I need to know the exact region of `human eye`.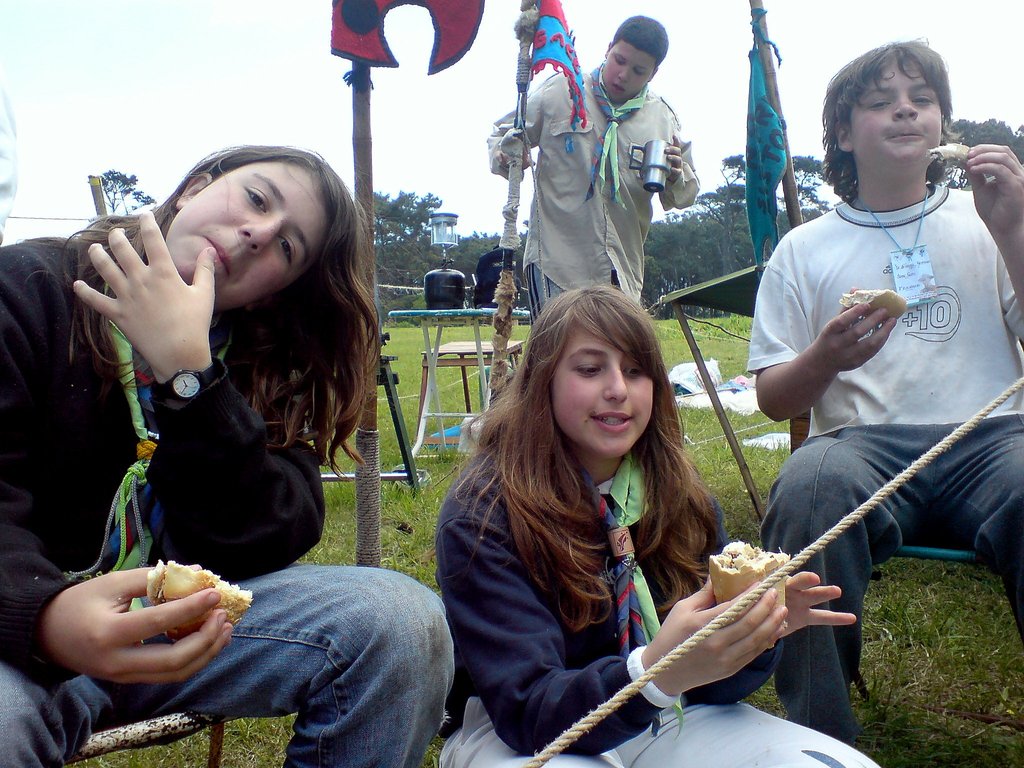
Region: x1=573 y1=361 x2=605 y2=377.
